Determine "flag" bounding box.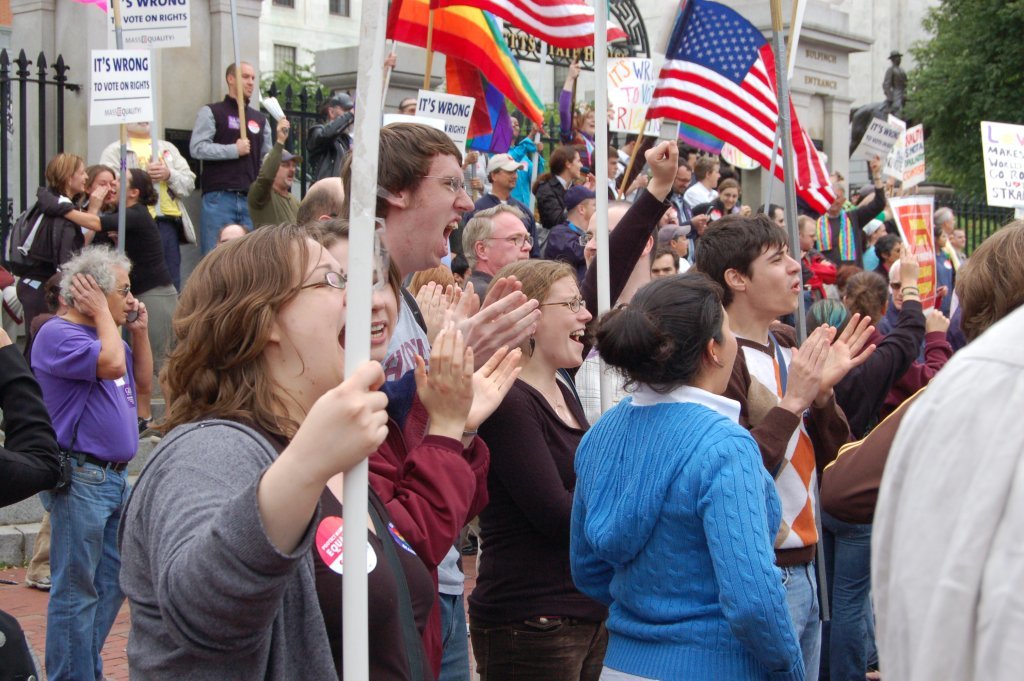
Determined: (644, 14, 821, 187).
